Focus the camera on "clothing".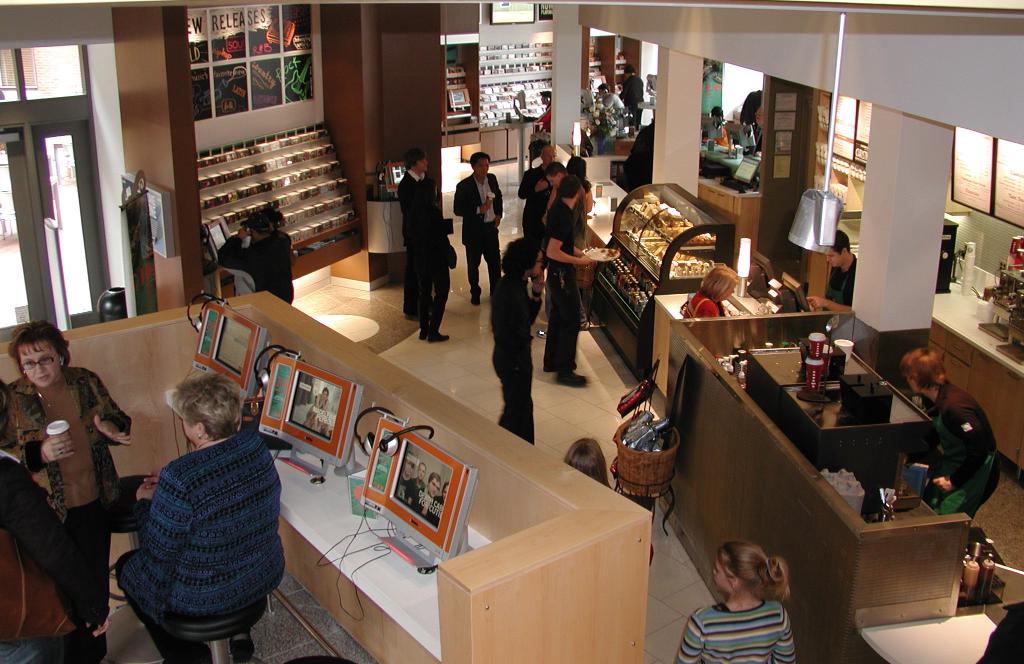
Focus region: (623, 77, 643, 132).
